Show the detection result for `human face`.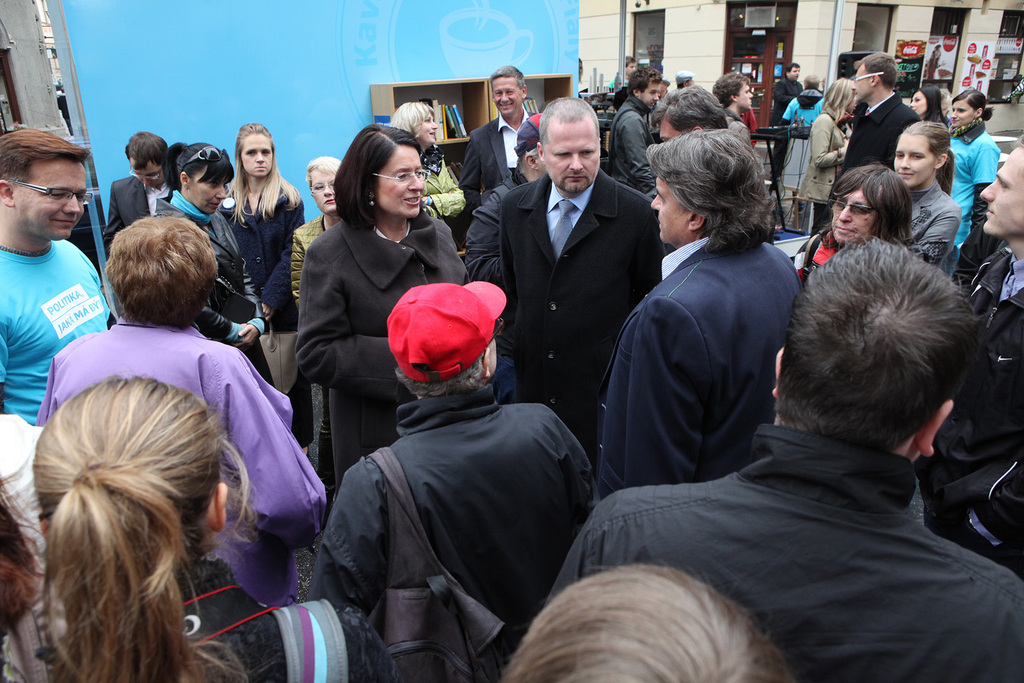
rect(192, 164, 233, 216).
